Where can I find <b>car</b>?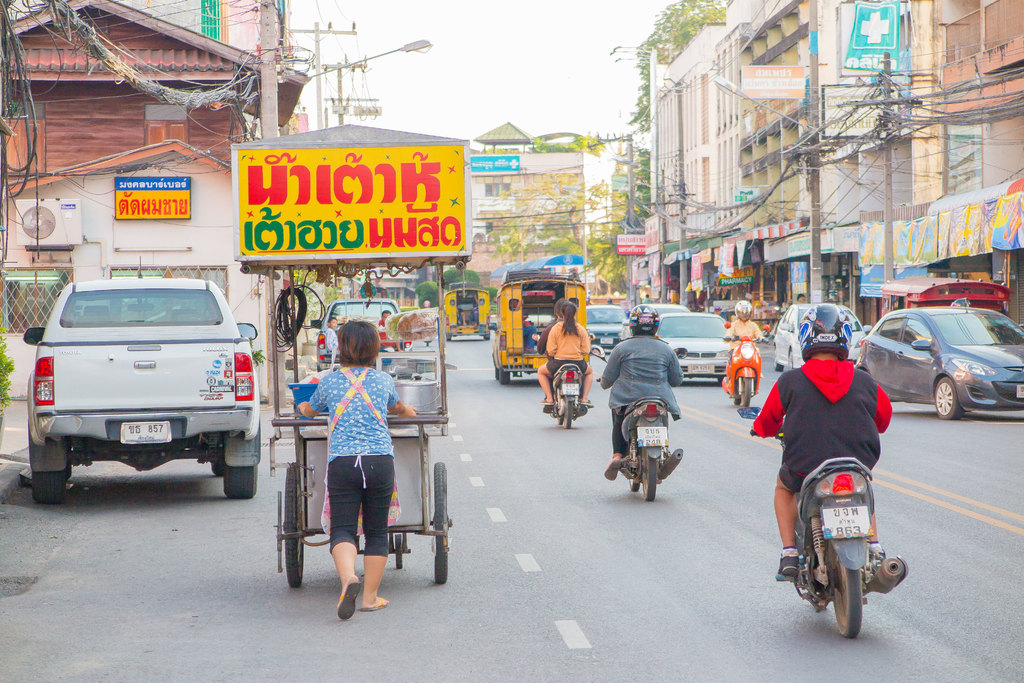
You can find it at (657, 311, 733, 386).
